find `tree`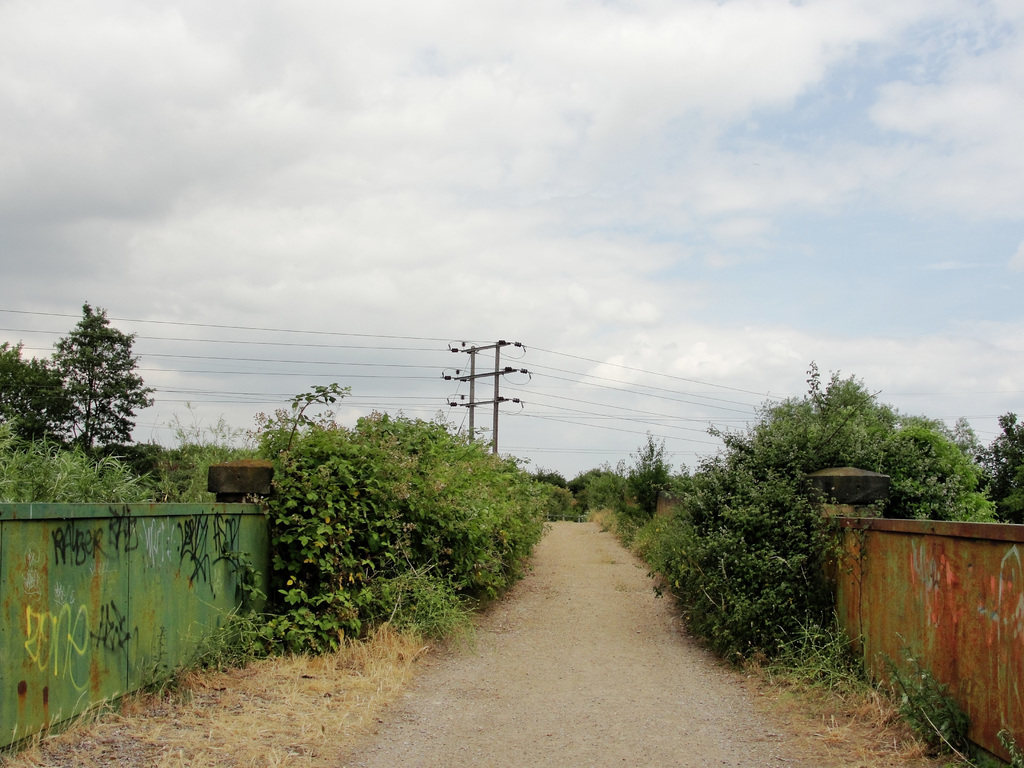
bbox=[566, 468, 639, 519]
